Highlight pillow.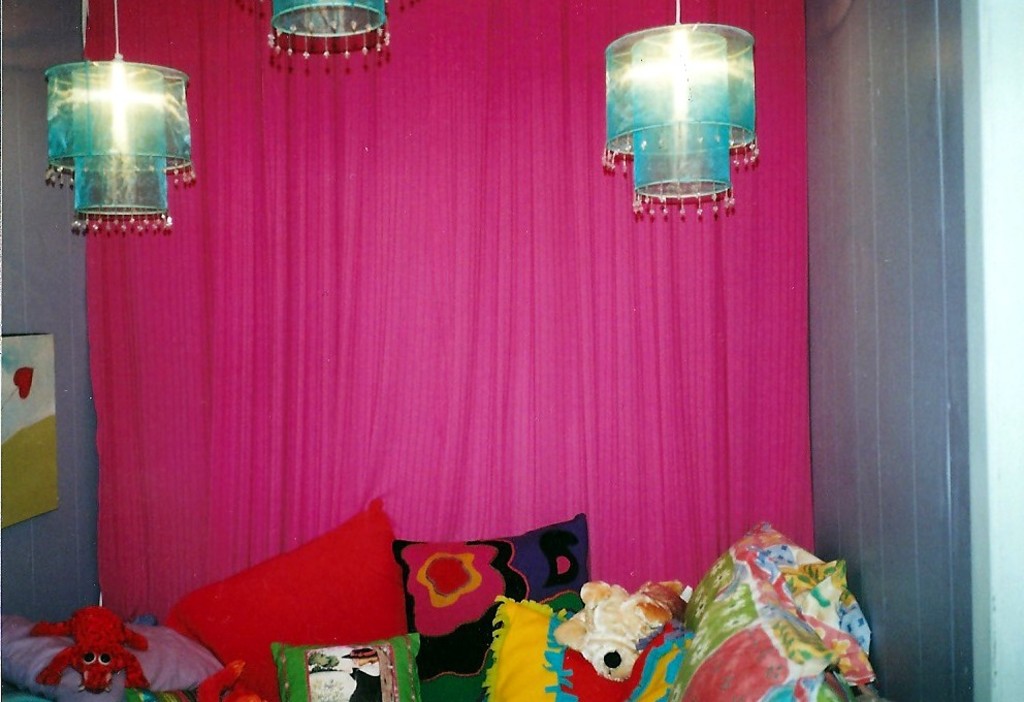
Highlighted region: [x1=265, y1=644, x2=428, y2=701].
